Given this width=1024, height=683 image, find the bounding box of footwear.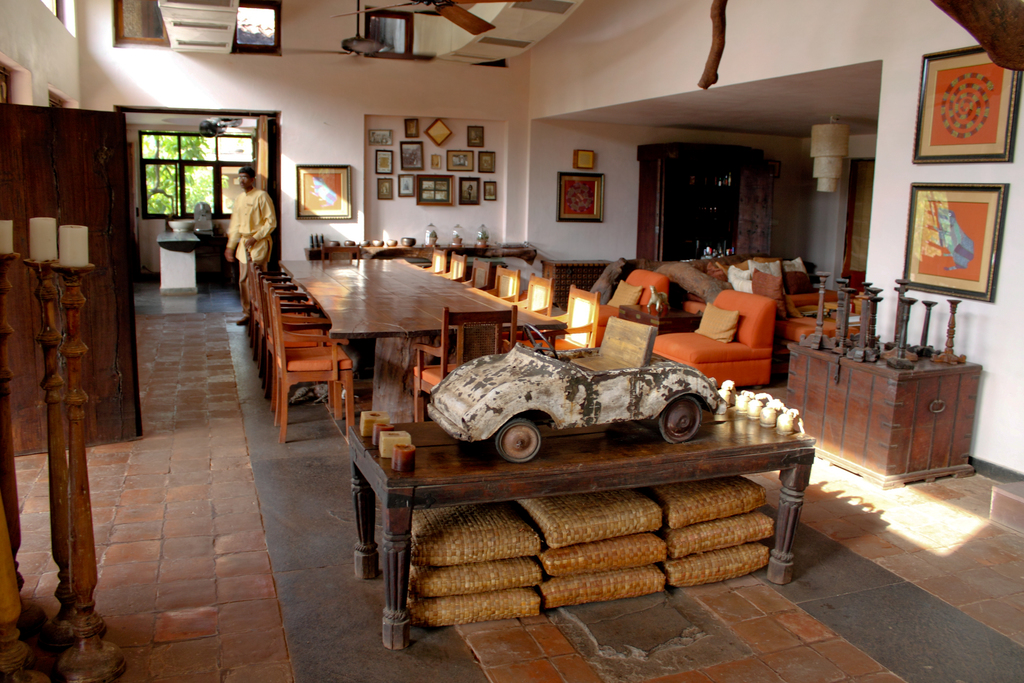
rect(237, 314, 249, 331).
